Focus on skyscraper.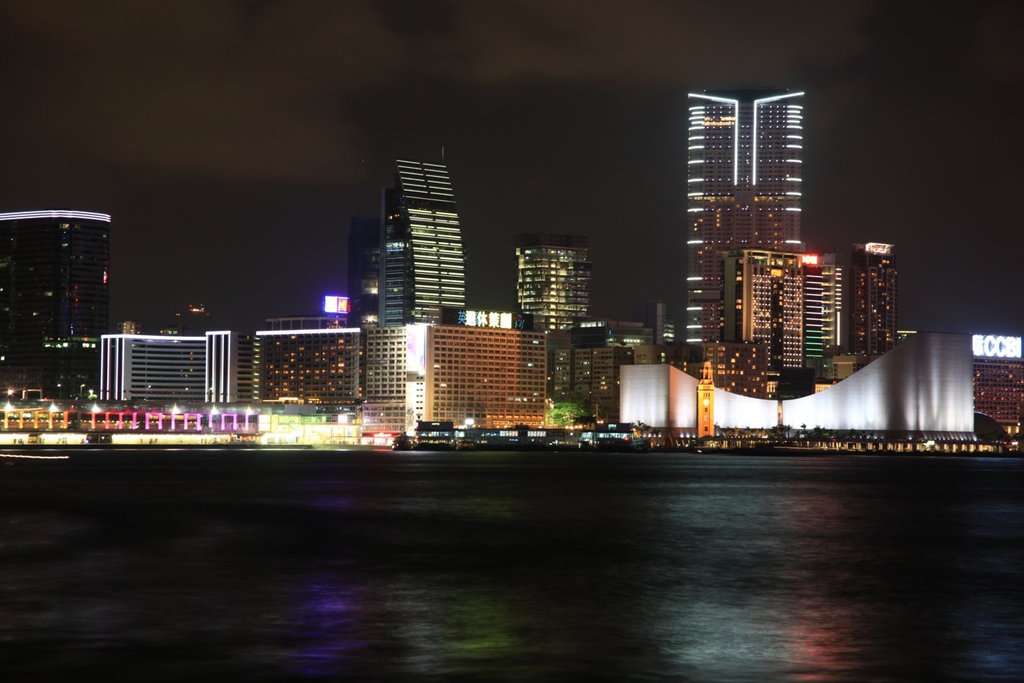
Focused at 724,247,799,401.
